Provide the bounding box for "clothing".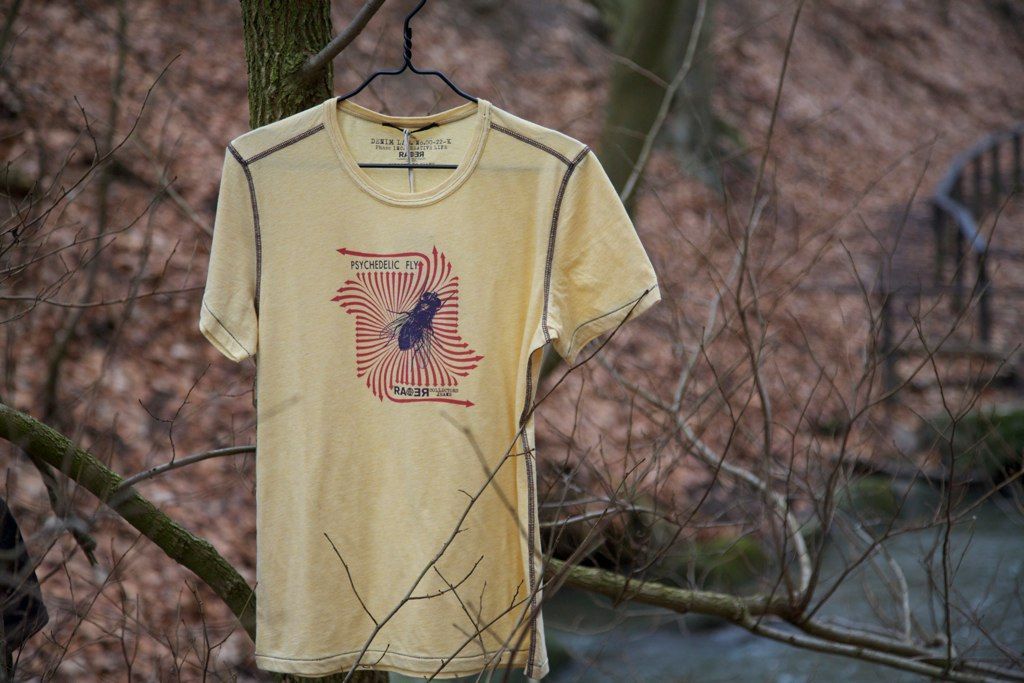
(193,94,652,678).
